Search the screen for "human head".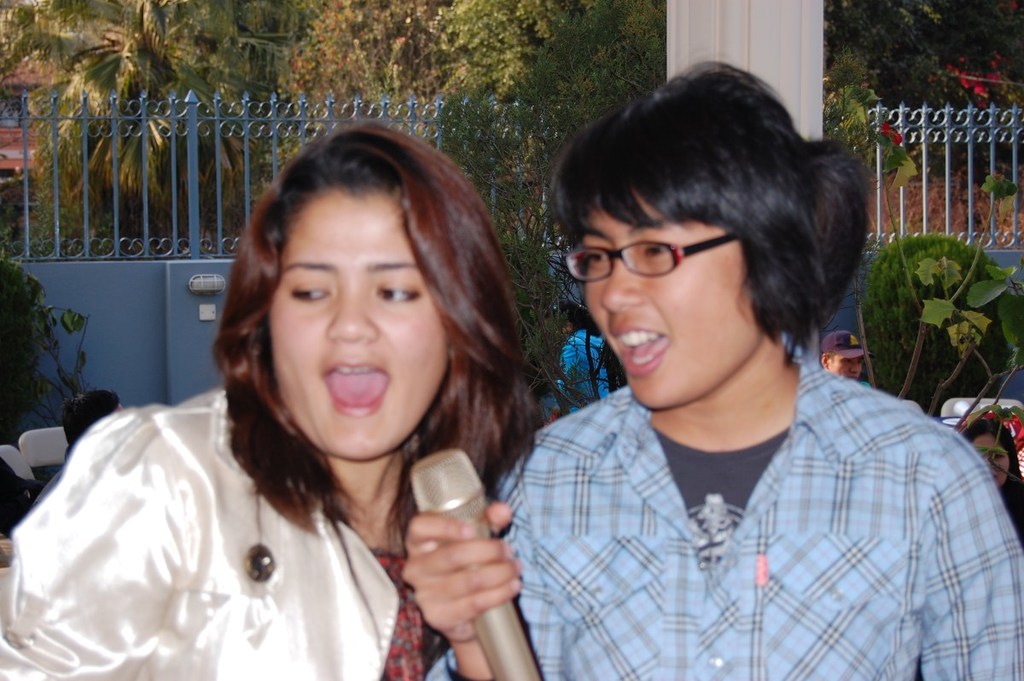
Found at crop(958, 414, 1016, 493).
